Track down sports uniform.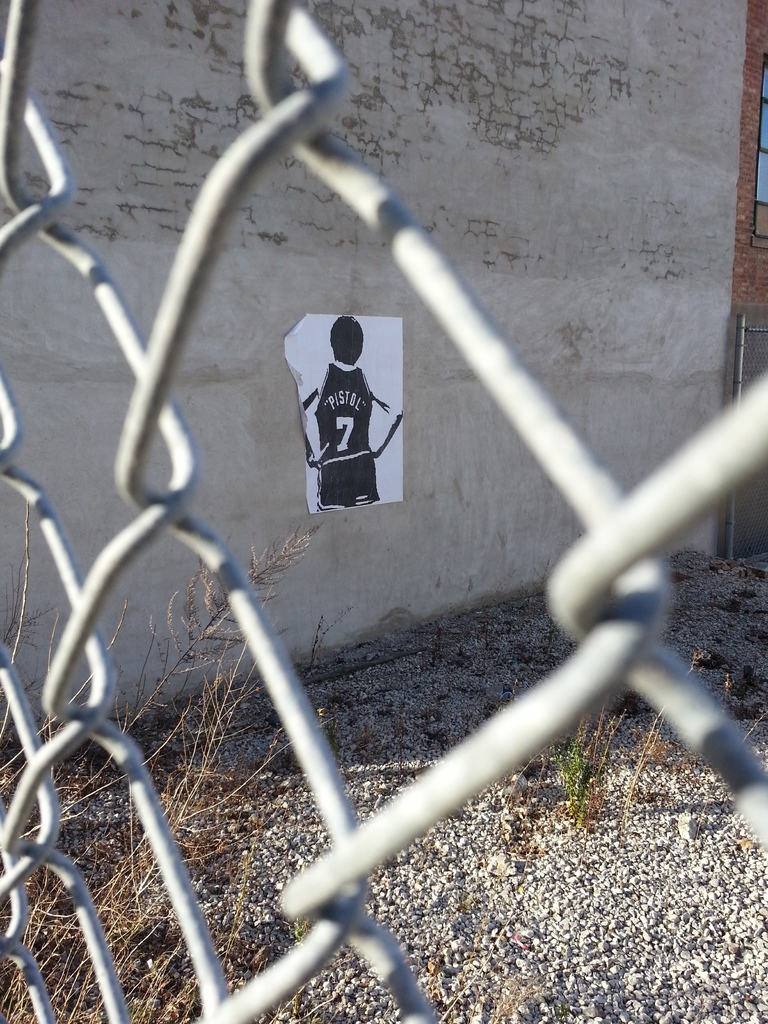
Tracked to box(307, 357, 395, 506).
